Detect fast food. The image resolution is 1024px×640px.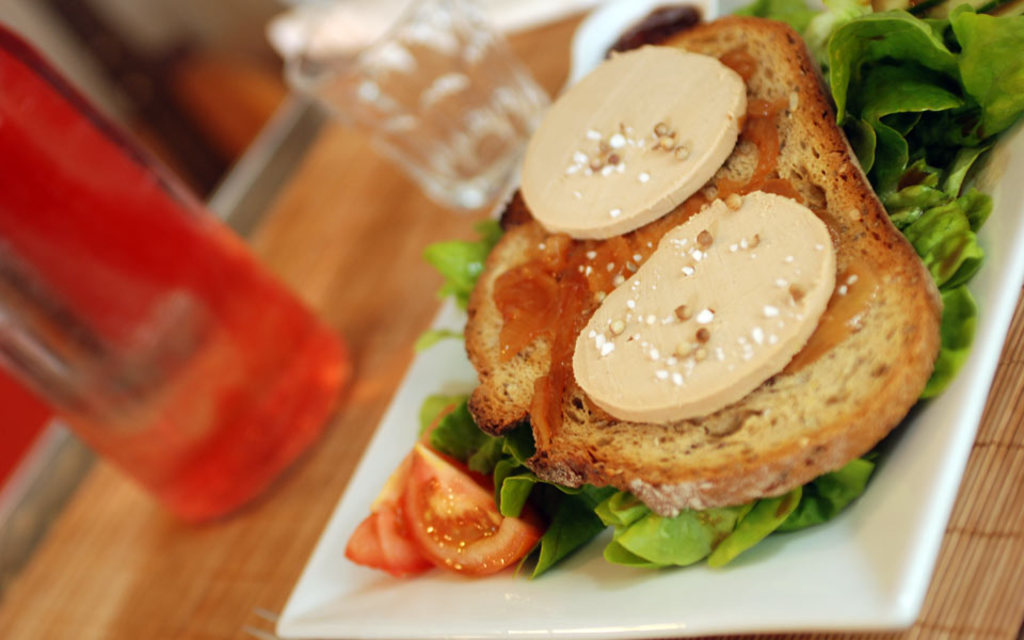
197 28 993 573.
